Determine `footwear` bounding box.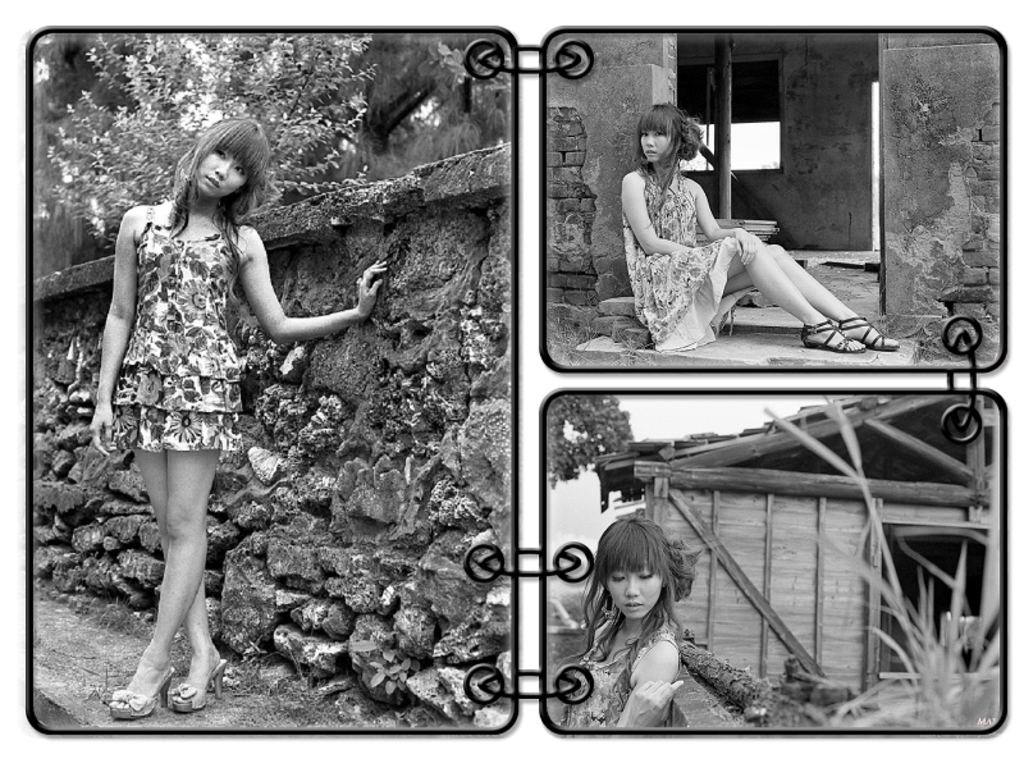
Determined: [left=168, top=660, right=224, bottom=709].
